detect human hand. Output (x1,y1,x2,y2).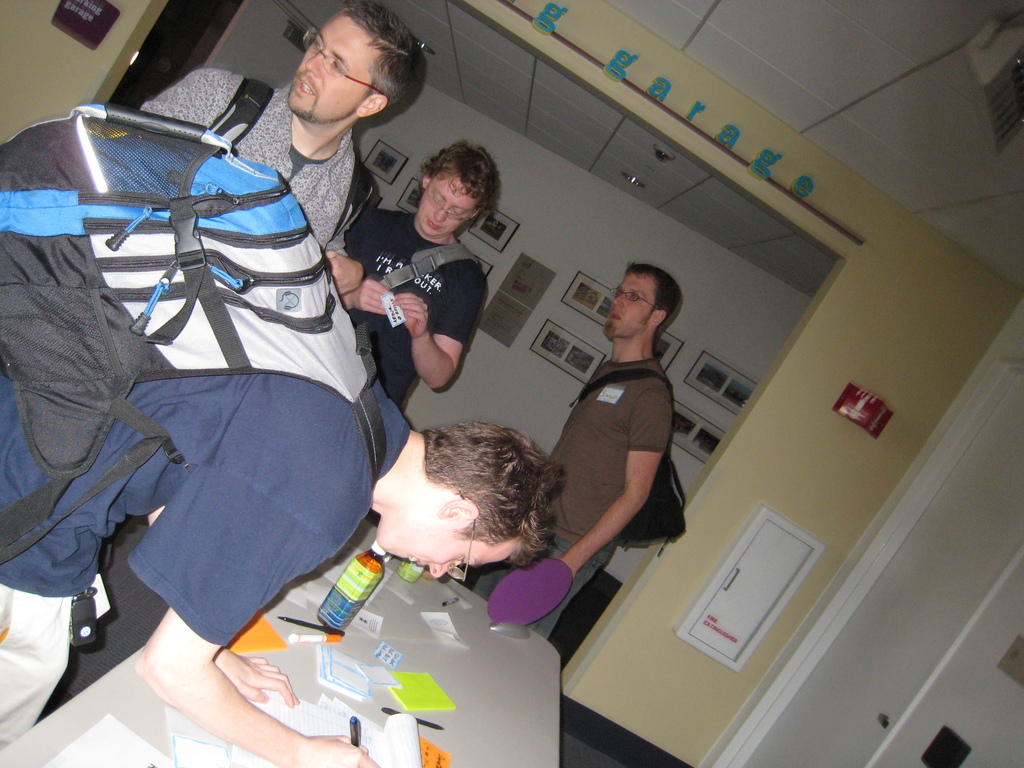
(396,289,430,339).
